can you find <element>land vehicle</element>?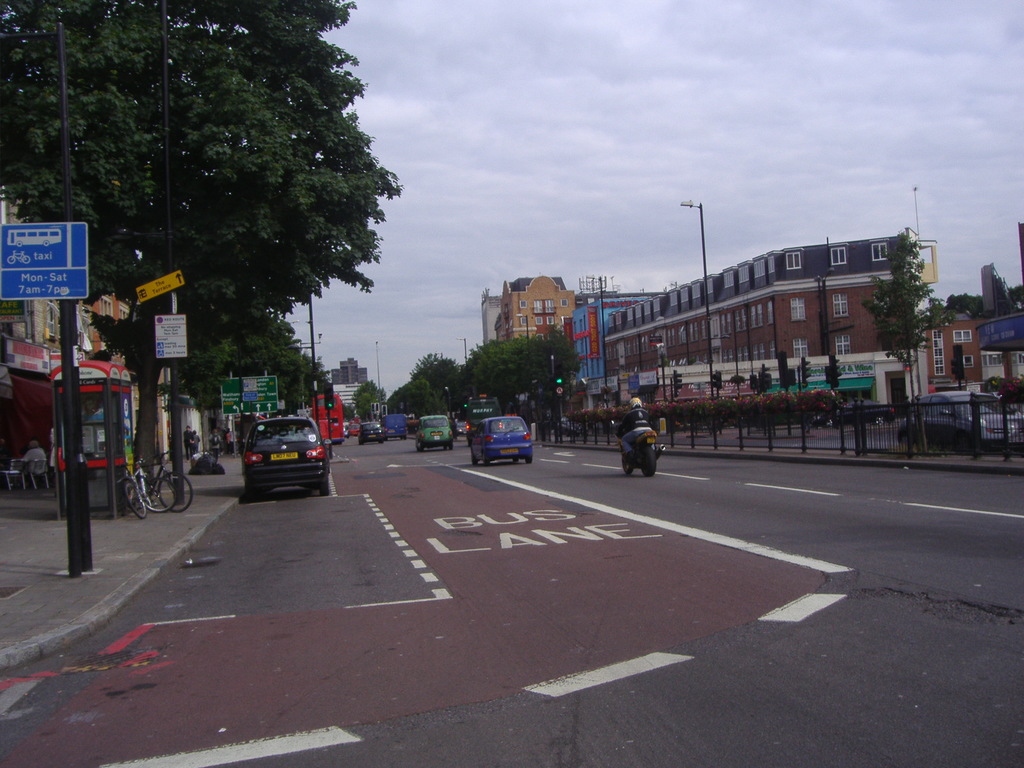
Yes, bounding box: x1=360 y1=421 x2=387 y2=440.
